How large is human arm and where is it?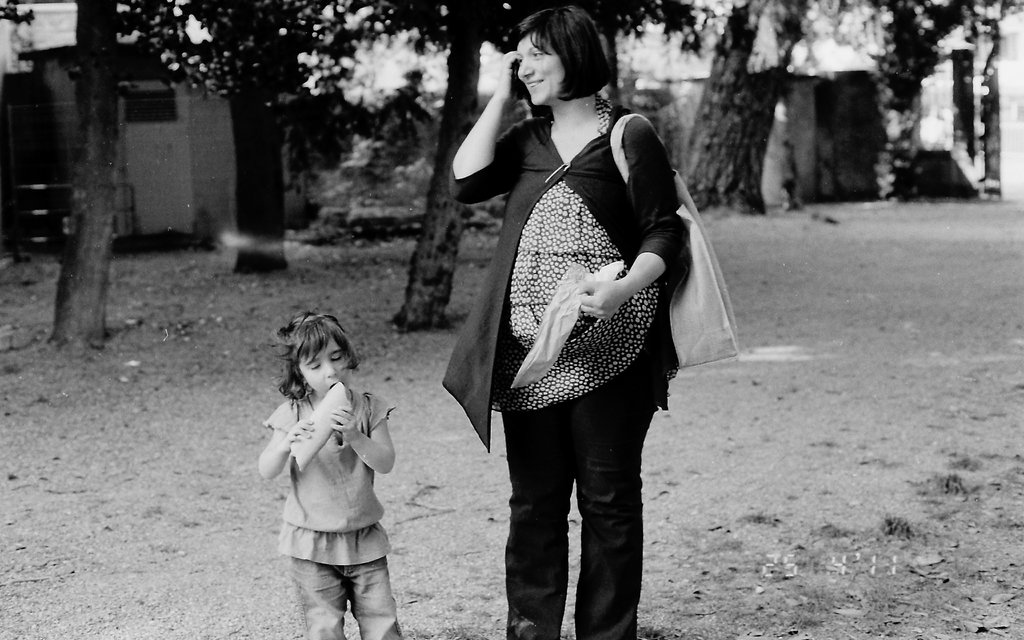
Bounding box: detection(257, 401, 316, 481).
